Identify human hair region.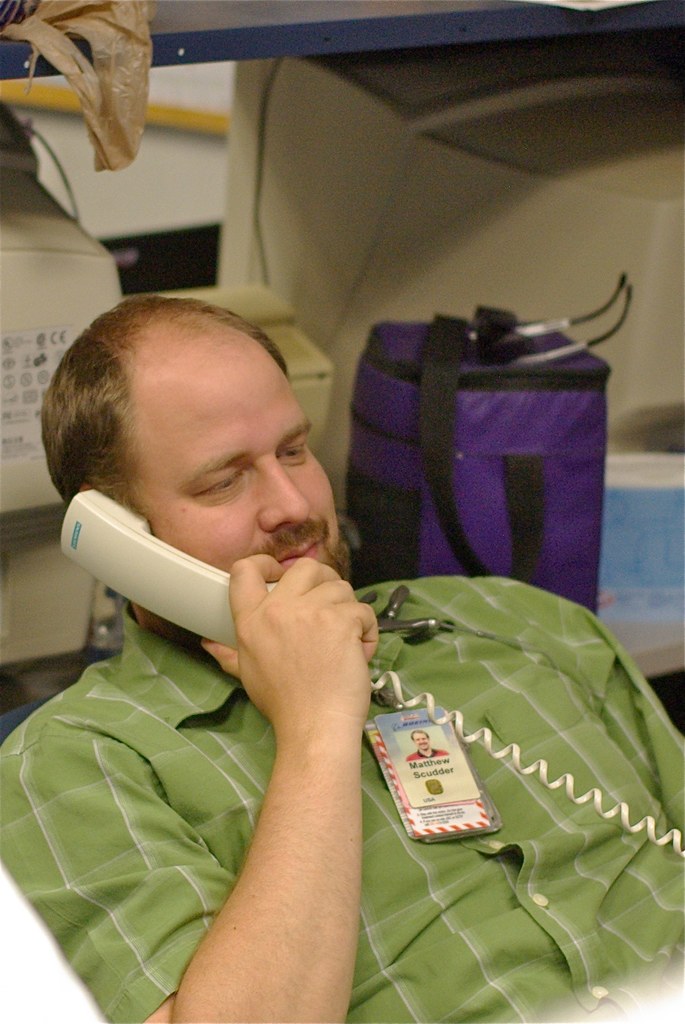
Region: (409,726,430,739).
